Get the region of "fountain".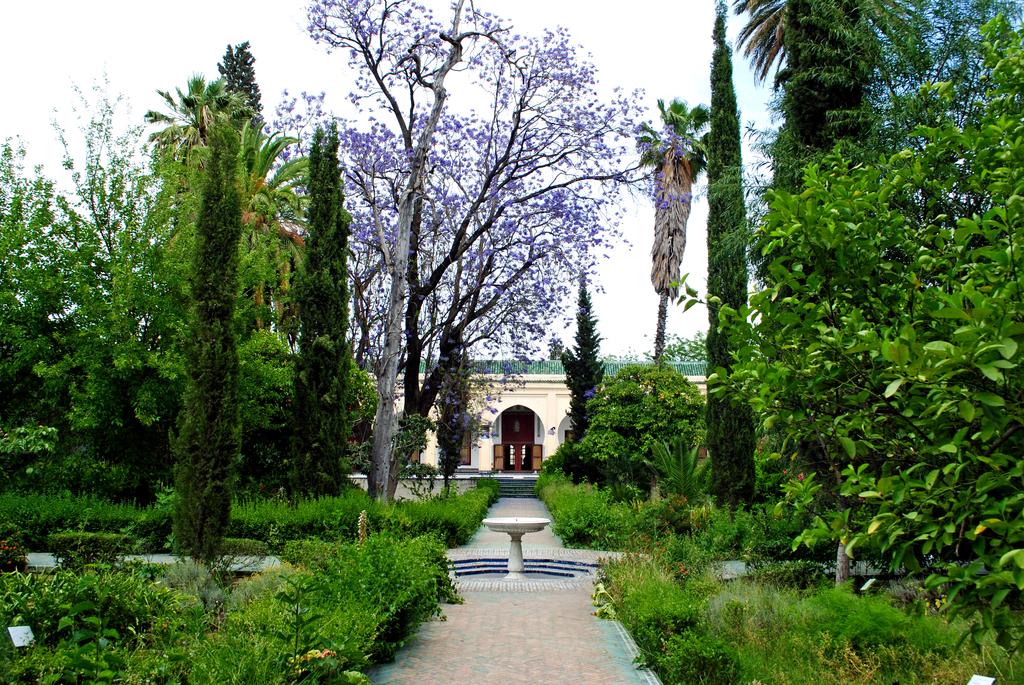
[440,515,602,583].
